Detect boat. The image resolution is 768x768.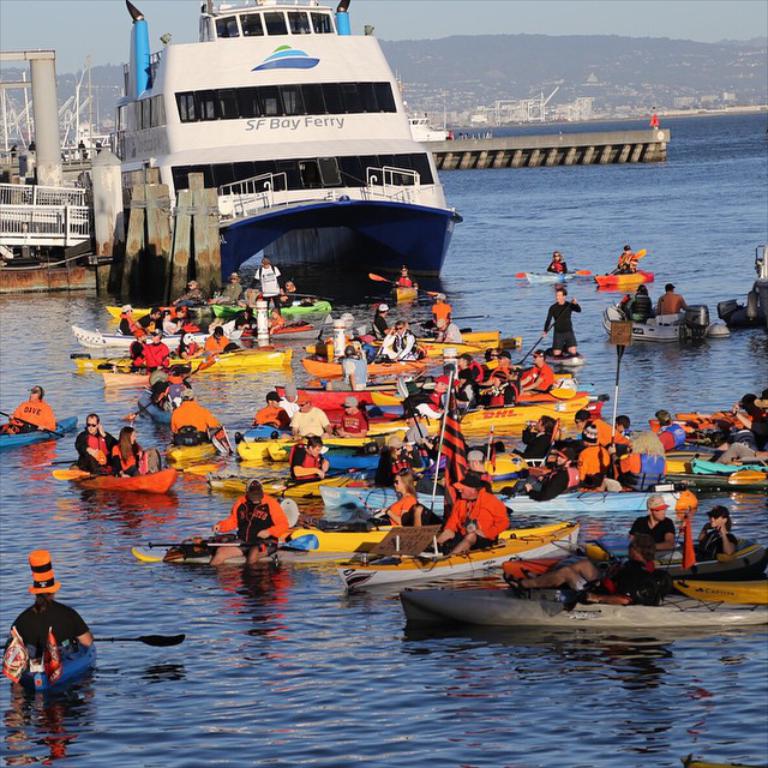
[0, 416, 72, 452].
